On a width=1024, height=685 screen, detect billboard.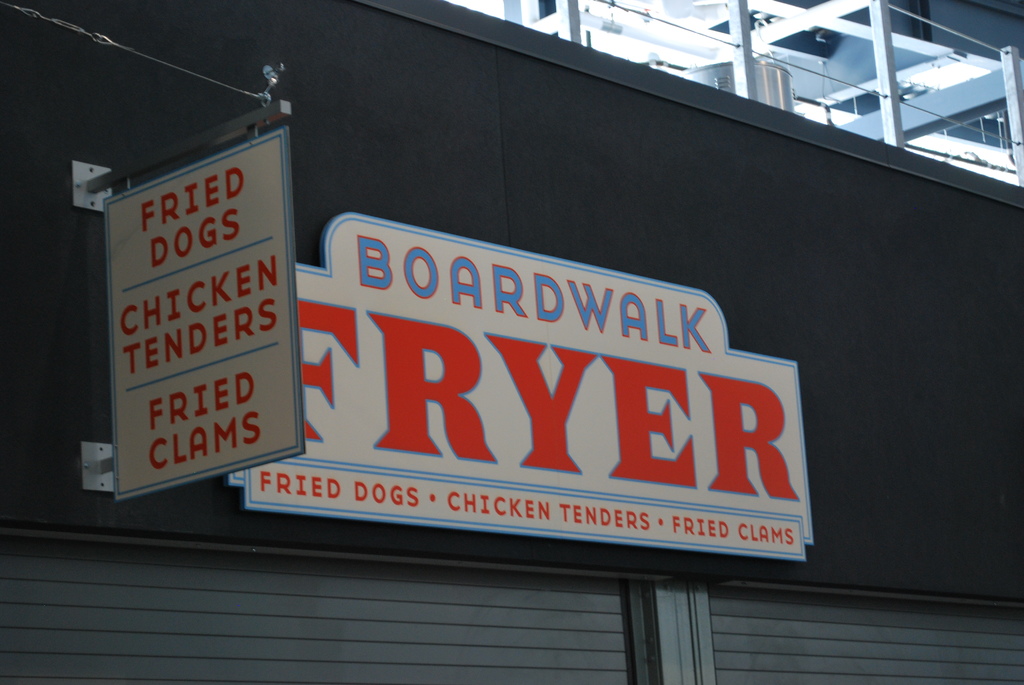
<bbox>100, 126, 307, 499</bbox>.
